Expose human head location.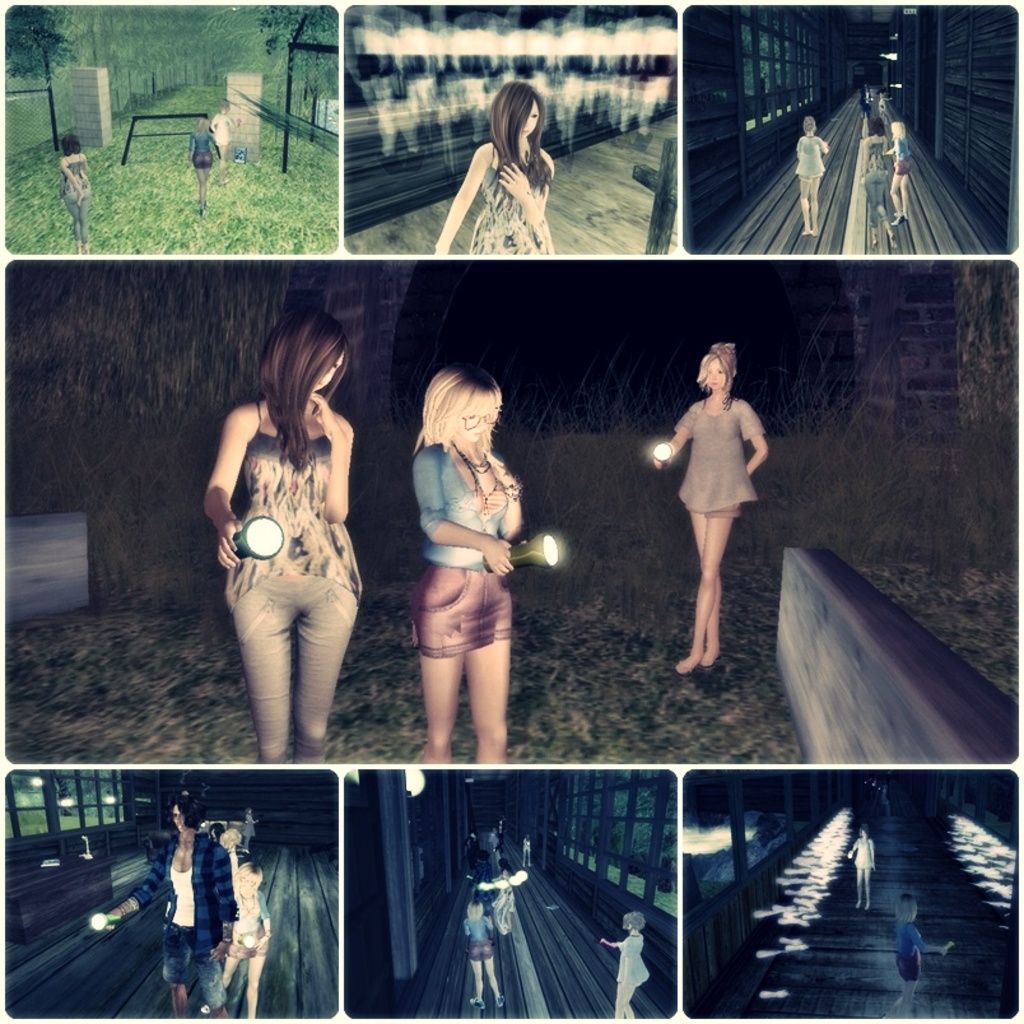
Exposed at box=[618, 909, 647, 931].
